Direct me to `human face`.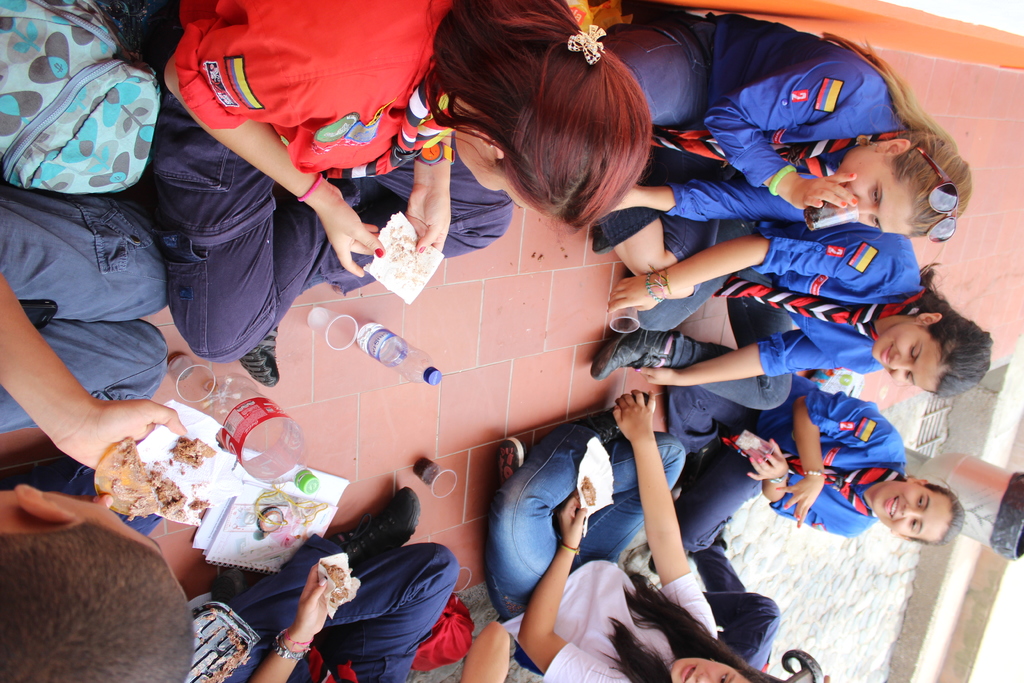
Direction: 836/156/913/231.
